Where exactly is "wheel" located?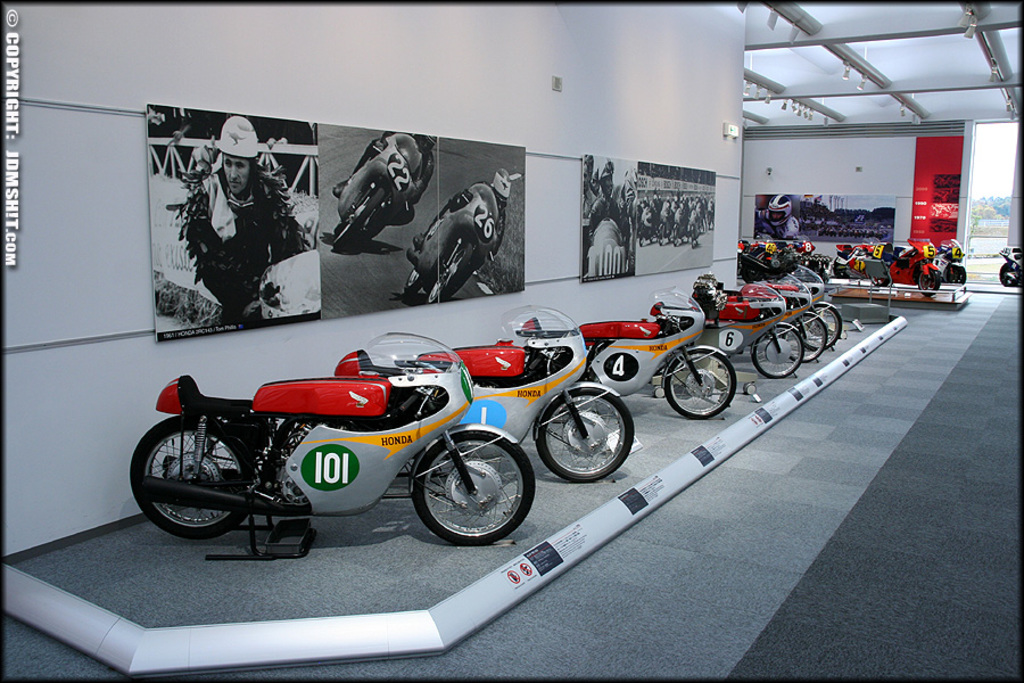
Its bounding box is 743 262 763 282.
